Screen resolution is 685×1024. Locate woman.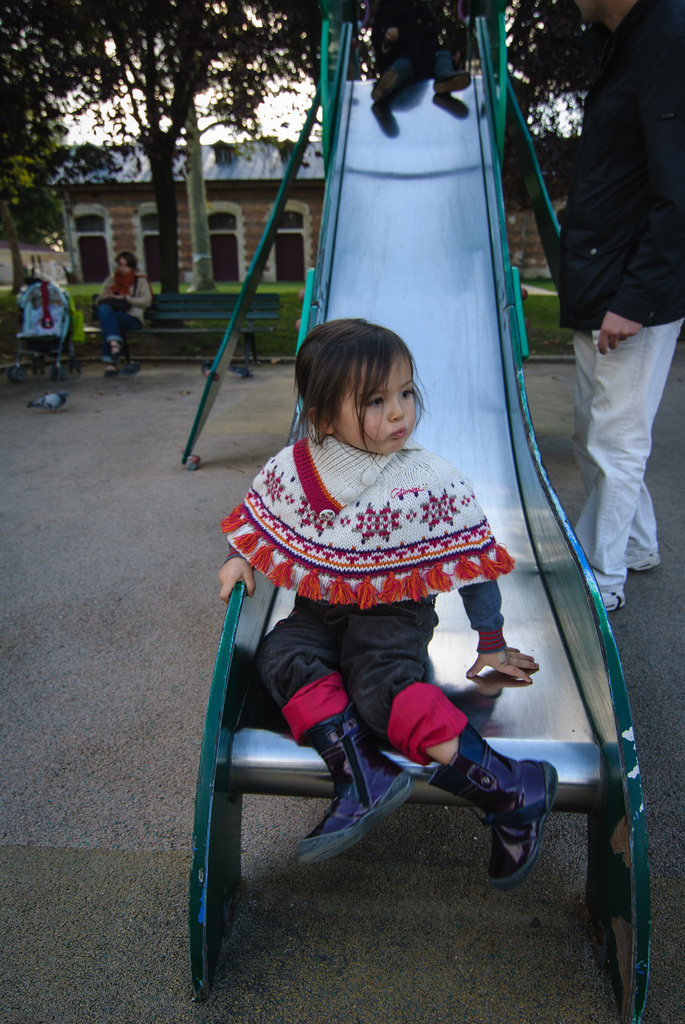
left=64, top=244, right=158, bottom=405.
